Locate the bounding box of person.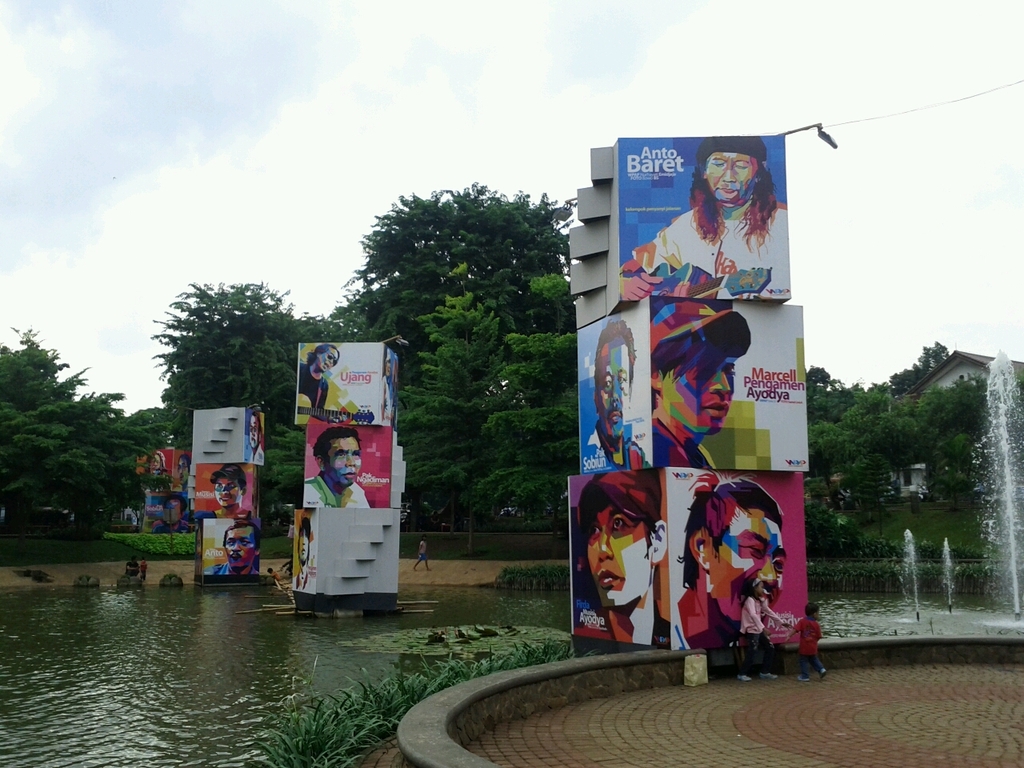
Bounding box: 623, 134, 794, 296.
